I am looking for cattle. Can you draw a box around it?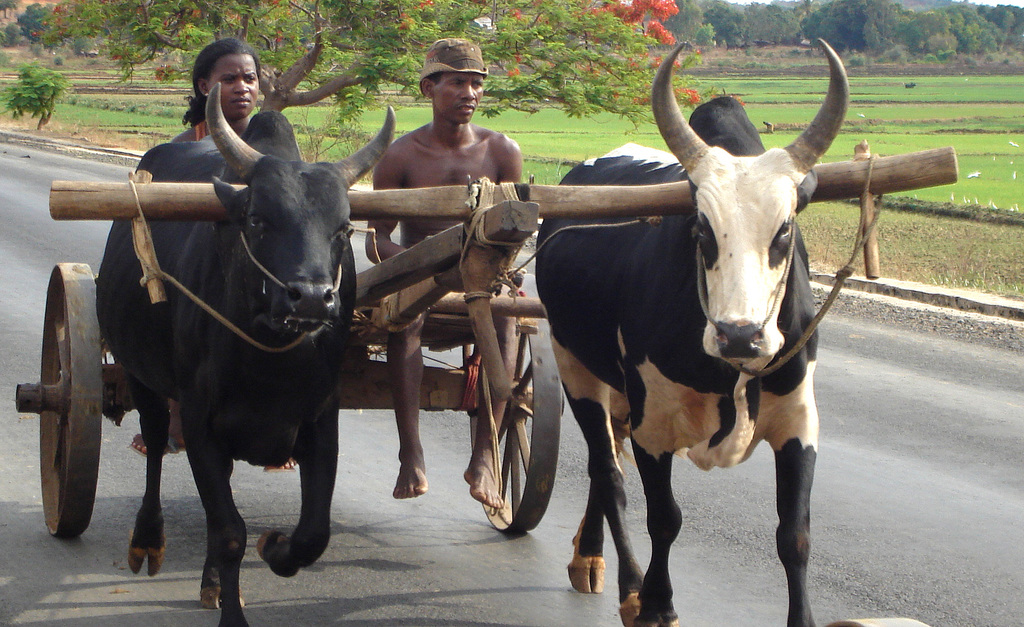
Sure, the bounding box is (95,81,392,626).
